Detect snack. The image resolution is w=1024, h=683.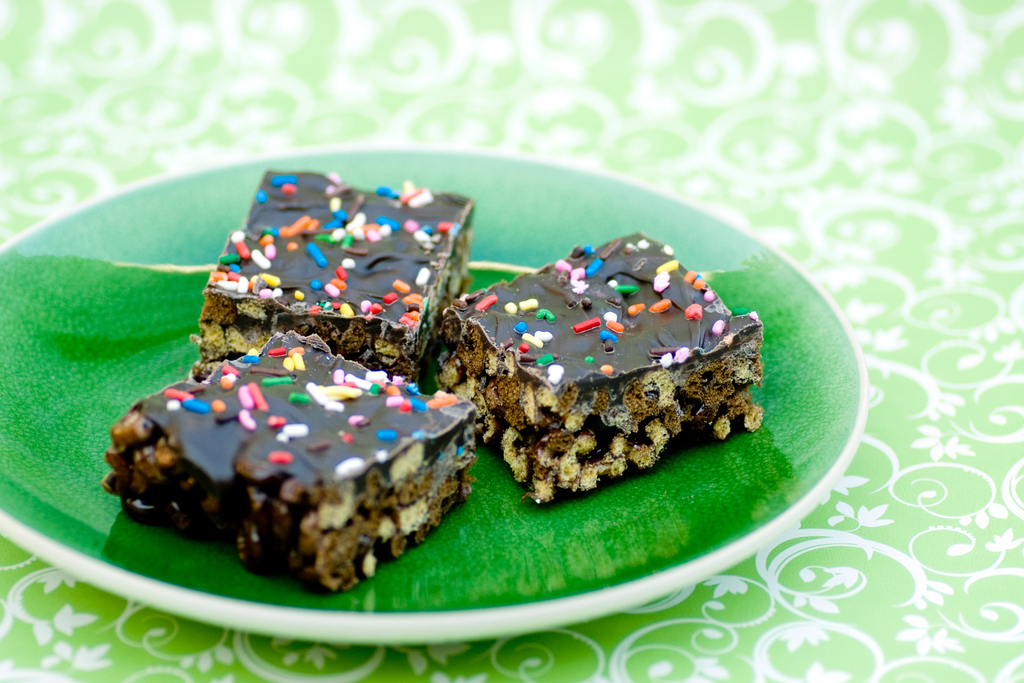
bbox=[117, 370, 486, 578].
